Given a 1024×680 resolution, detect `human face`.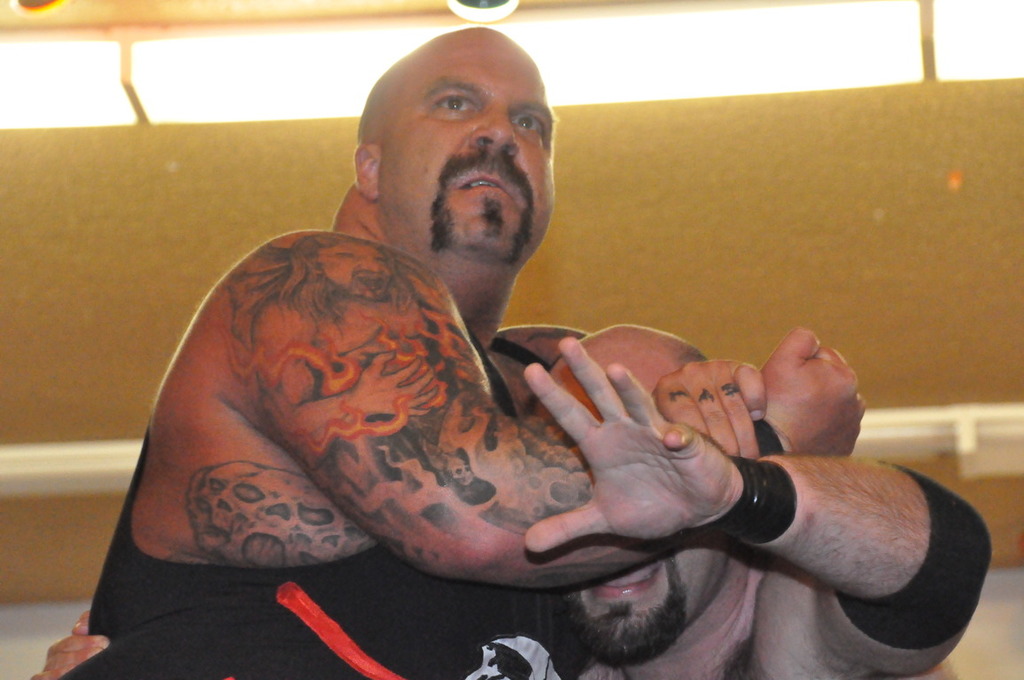
[x1=355, y1=18, x2=566, y2=274].
